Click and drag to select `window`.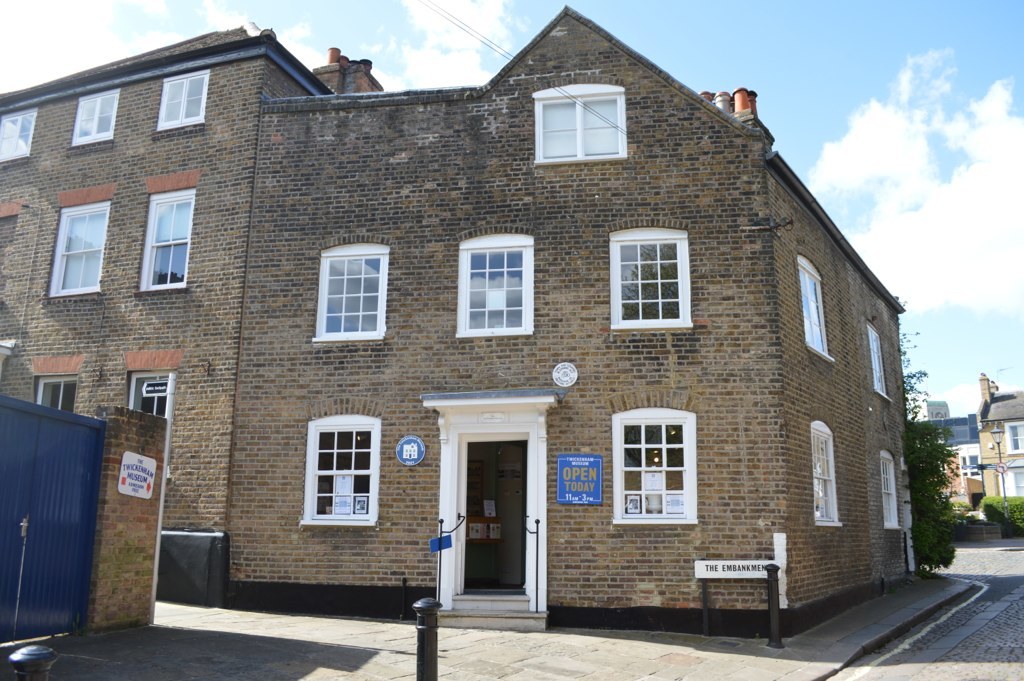
Selection: (809, 422, 843, 527).
